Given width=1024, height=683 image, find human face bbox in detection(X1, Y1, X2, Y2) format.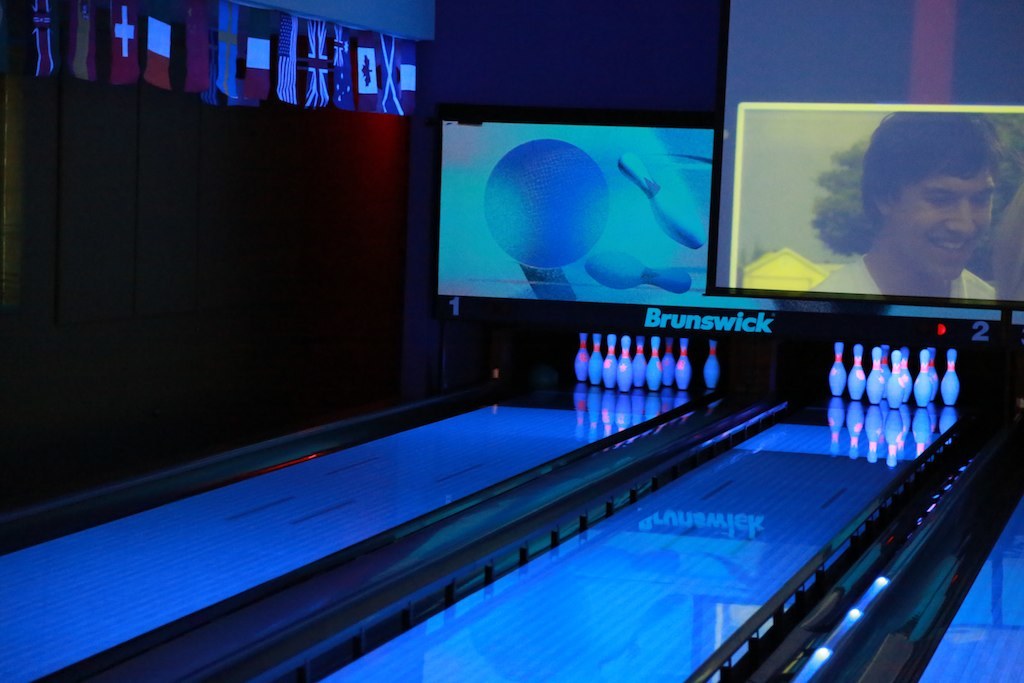
detection(900, 171, 997, 276).
